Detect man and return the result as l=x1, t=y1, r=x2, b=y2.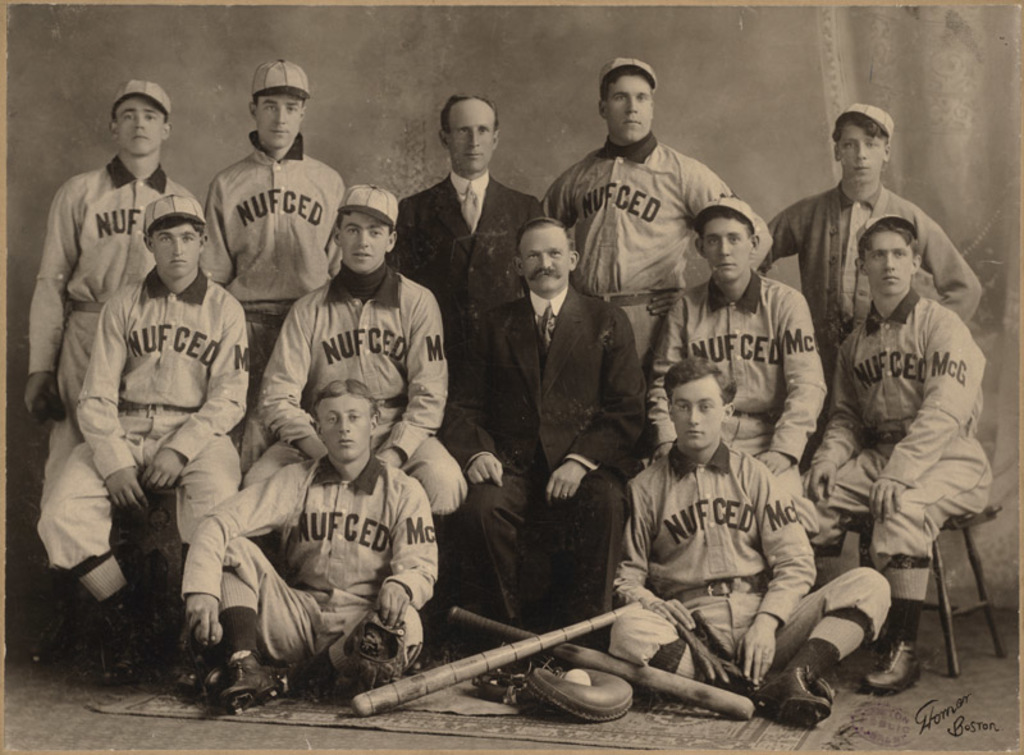
l=165, t=379, r=442, b=713.
